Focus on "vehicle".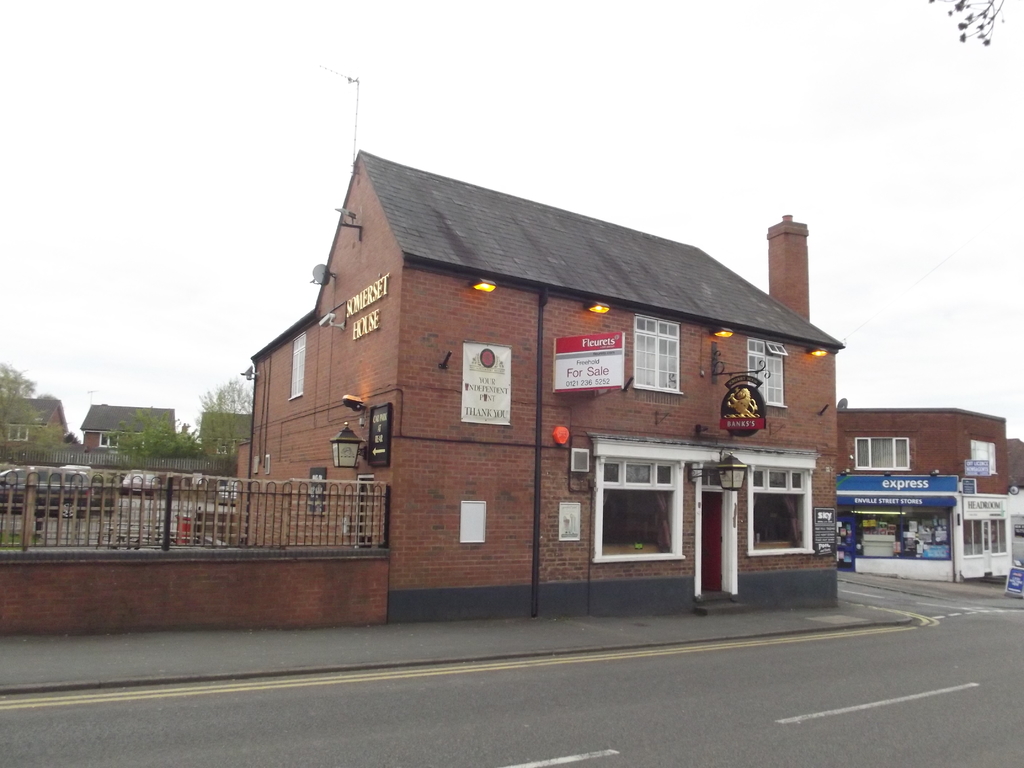
Focused at region(0, 462, 94, 519).
